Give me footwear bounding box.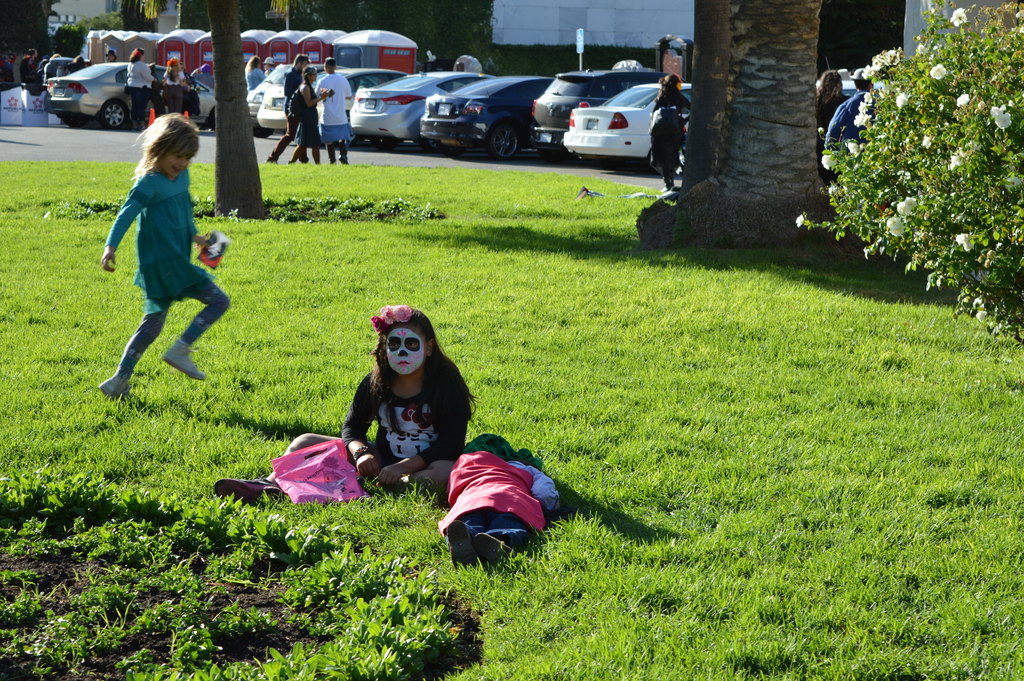
crop(448, 520, 518, 571).
